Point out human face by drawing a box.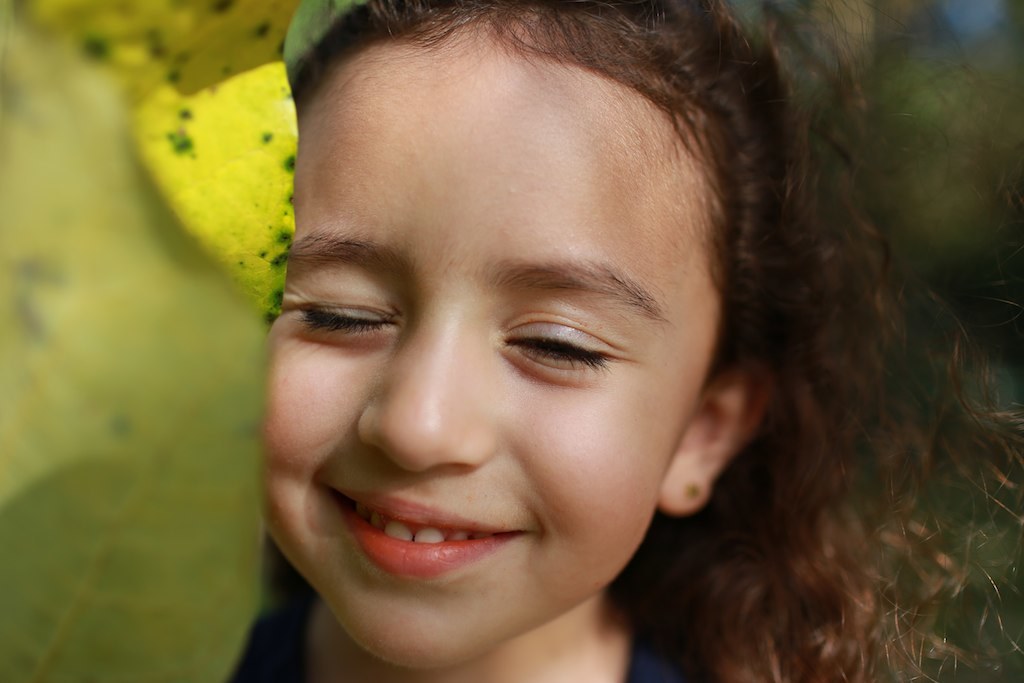
x1=259 y1=58 x2=716 y2=668.
